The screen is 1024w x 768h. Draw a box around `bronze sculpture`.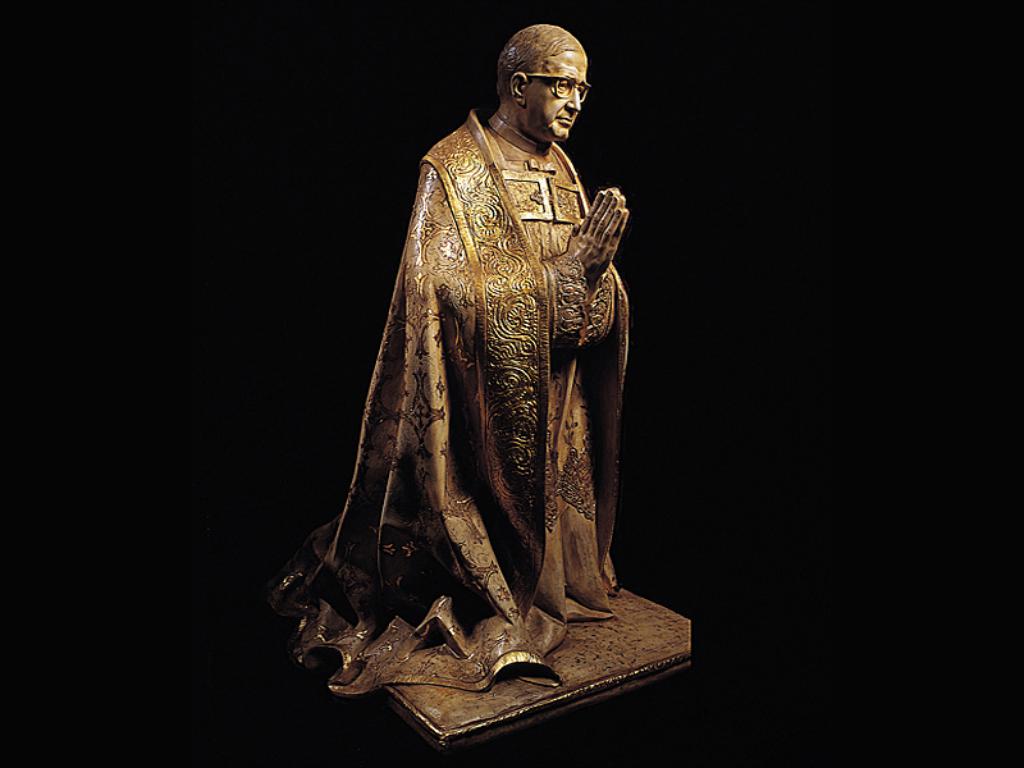
select_region(310, 31, 634, 742).
